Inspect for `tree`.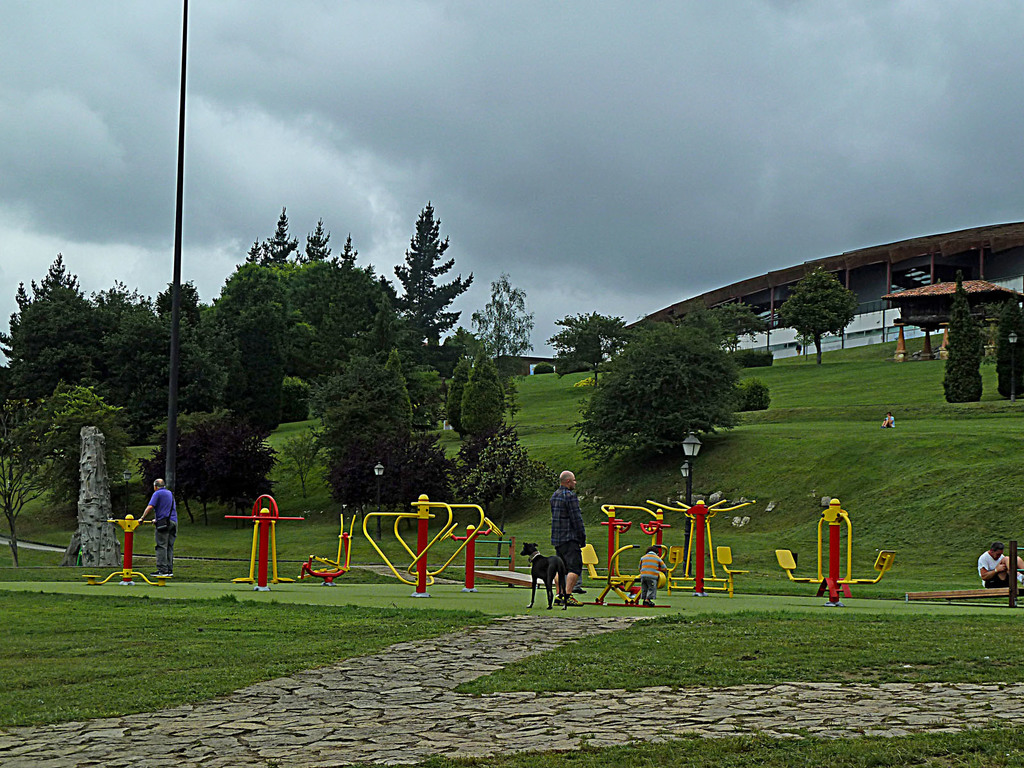
Inspection: region(776, 266, 856, 362).
